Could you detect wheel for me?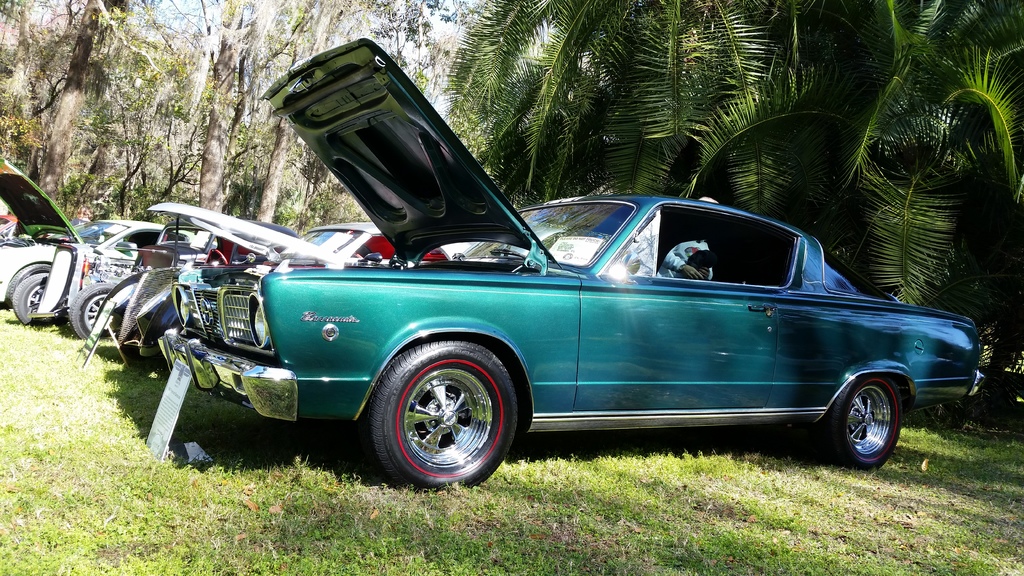
Detection result: <region>70, 282, 114, 339</region>.
